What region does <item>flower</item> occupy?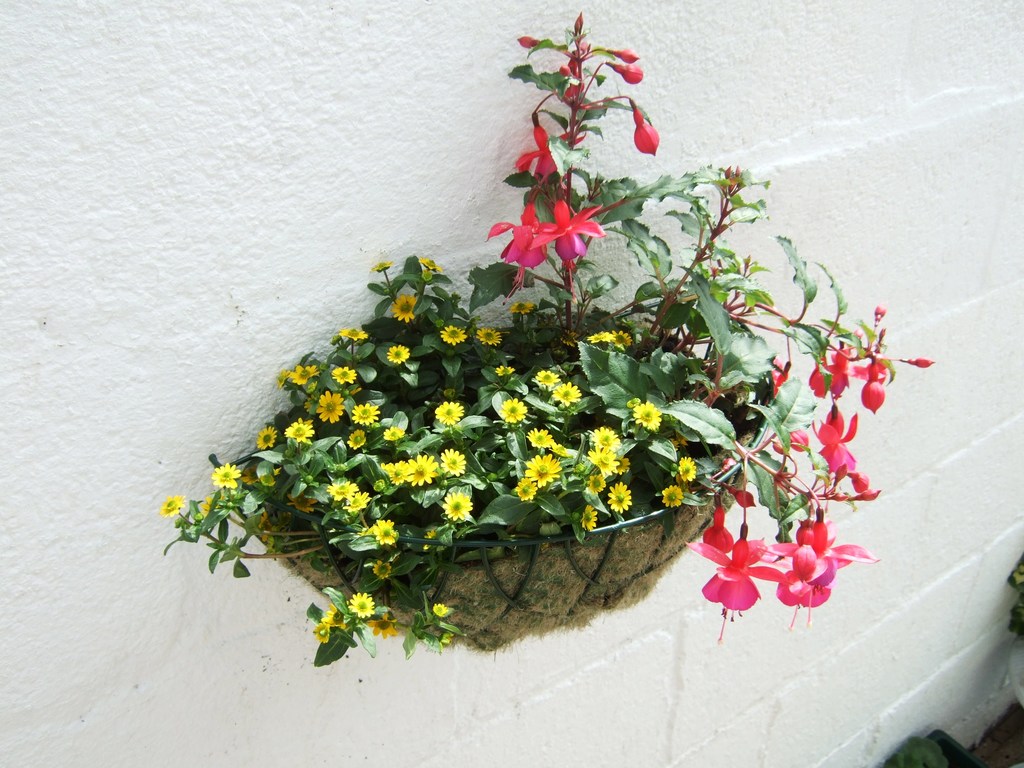
detection(206, 493, 226, 512).
